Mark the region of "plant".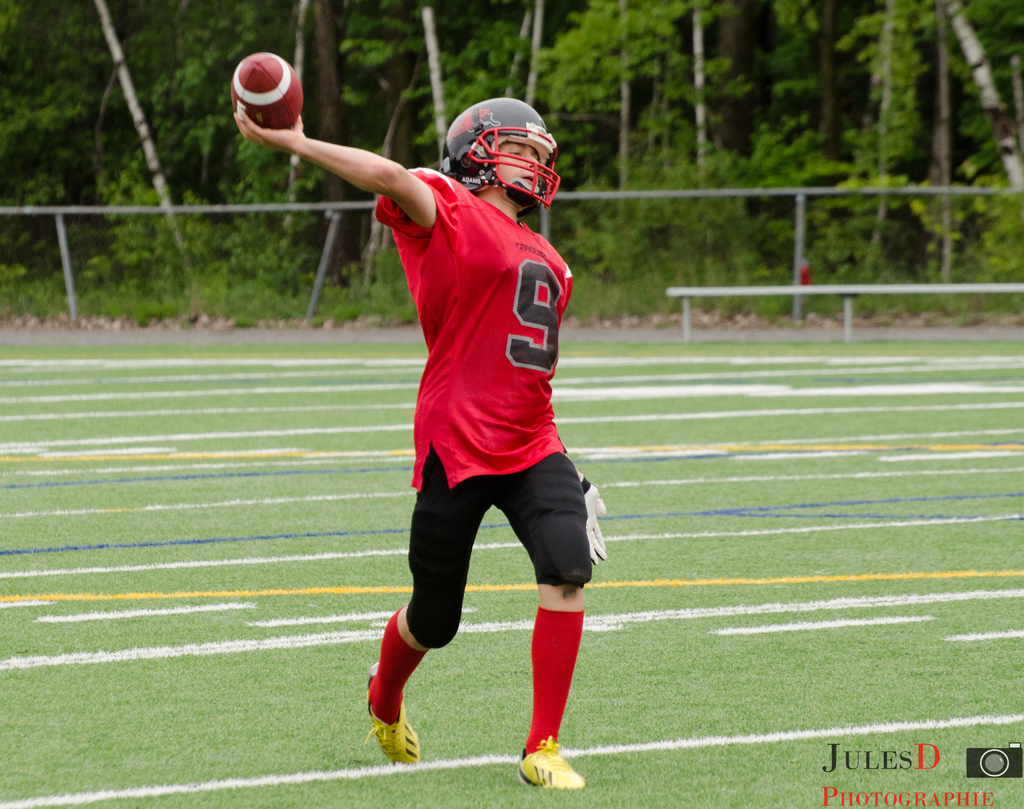
Region: crop(514, 0, 753, 181).
